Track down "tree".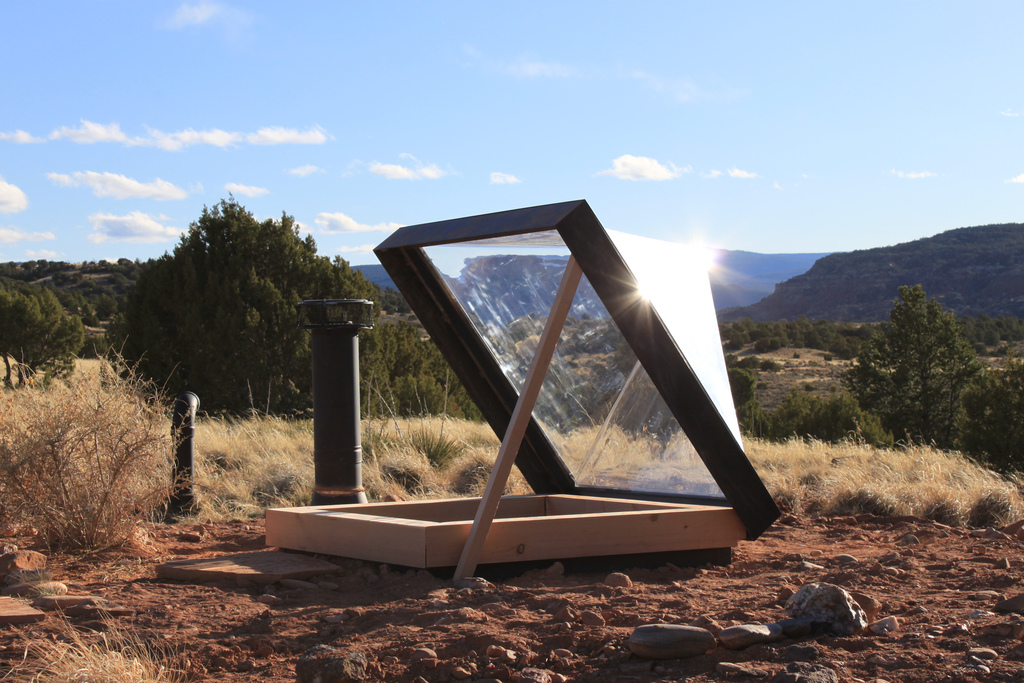
Tracked to <bbox>856, 268, 989, 459</bbox>.
